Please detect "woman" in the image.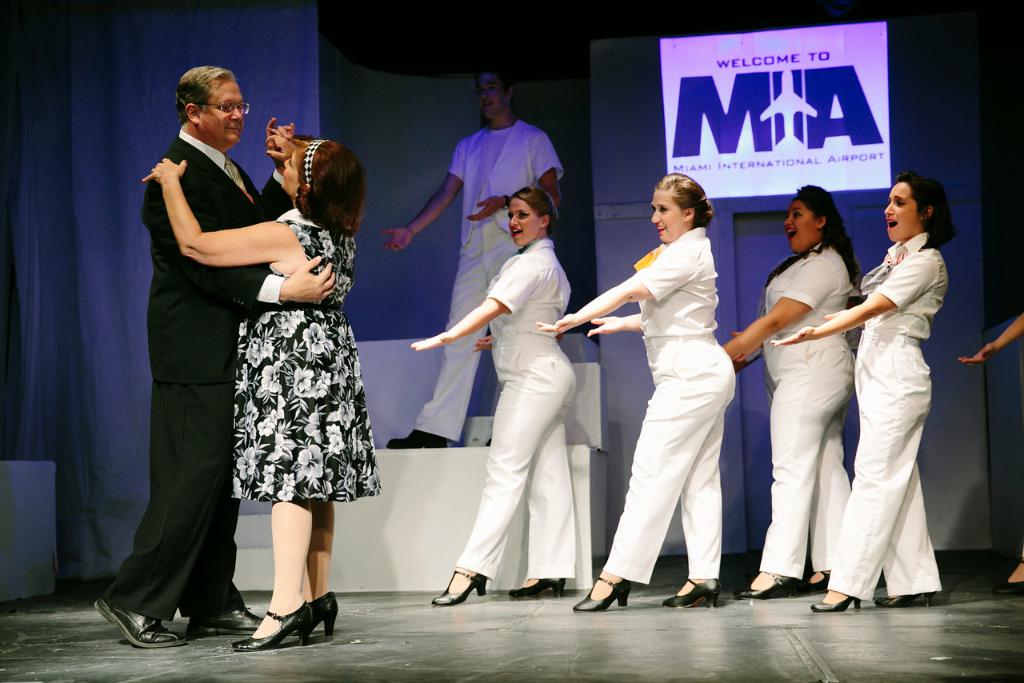
<box>407,184,576,605</box>.
